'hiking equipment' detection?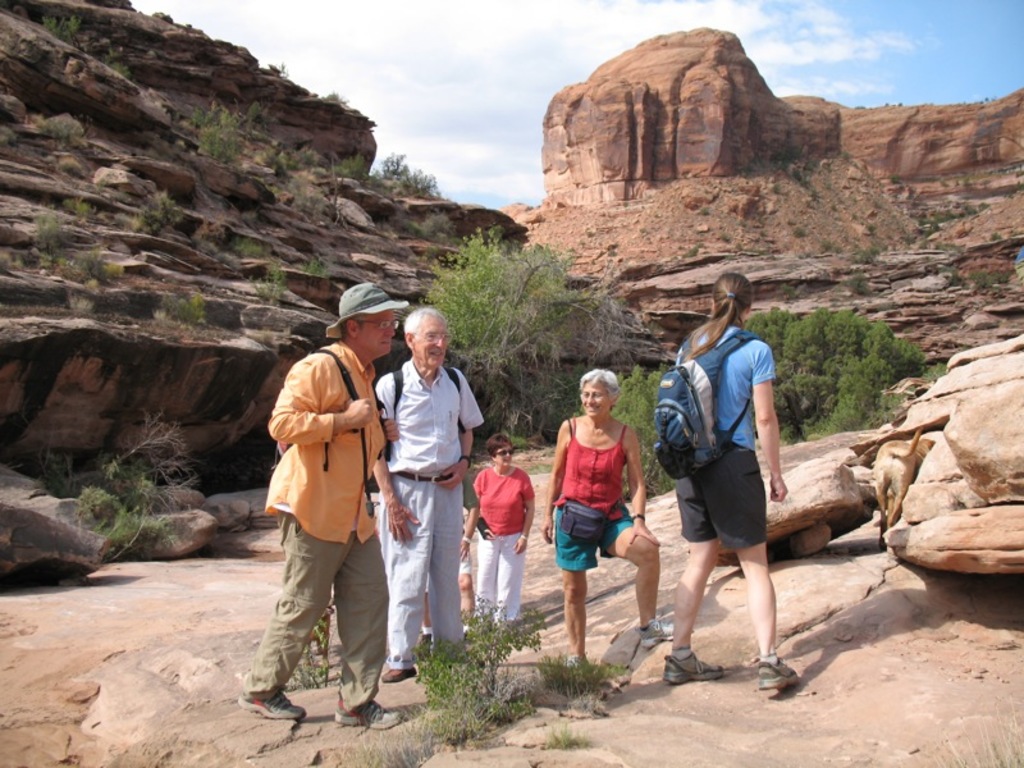
[left=663, top=649, right=723, bottom=680]
